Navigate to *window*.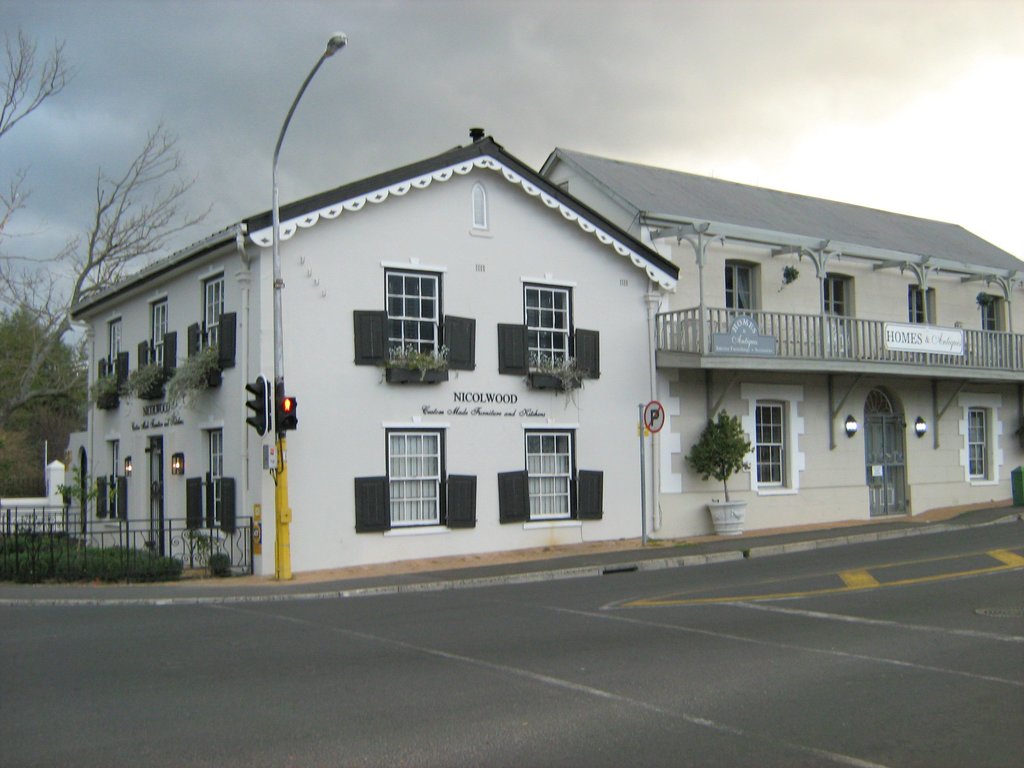
Navigation target: crop(752, 399, 788, 485).
